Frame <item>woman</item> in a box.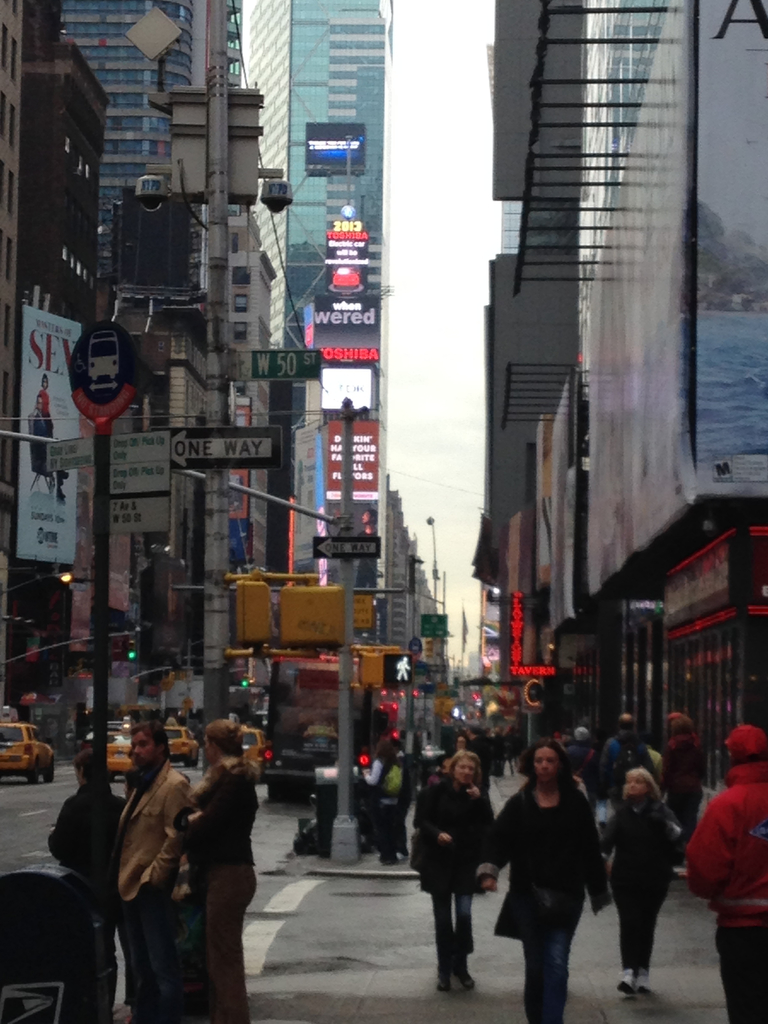
box(361, 739, 412, 863).
